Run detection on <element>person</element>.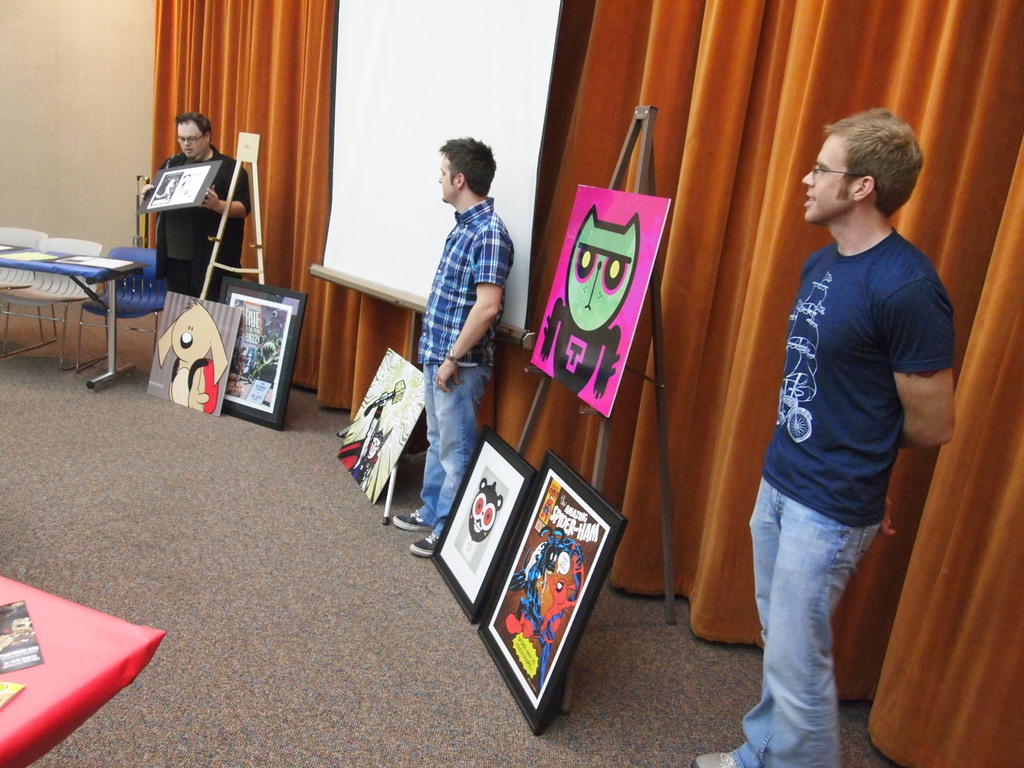
Result: left=137, top=100, right=259, bottom=308.
